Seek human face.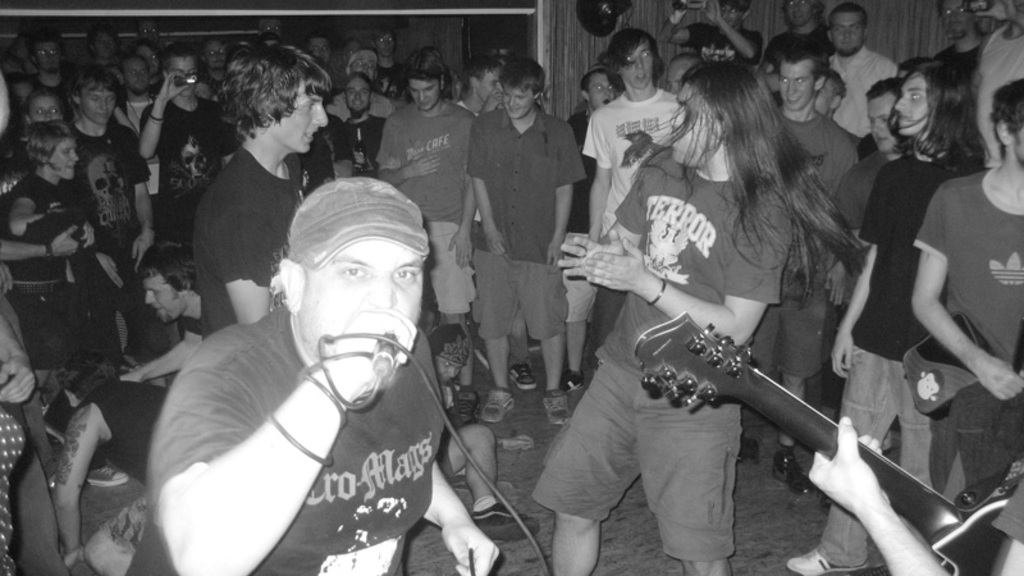
x1=472 y1=68 x2=500 y2=102.
